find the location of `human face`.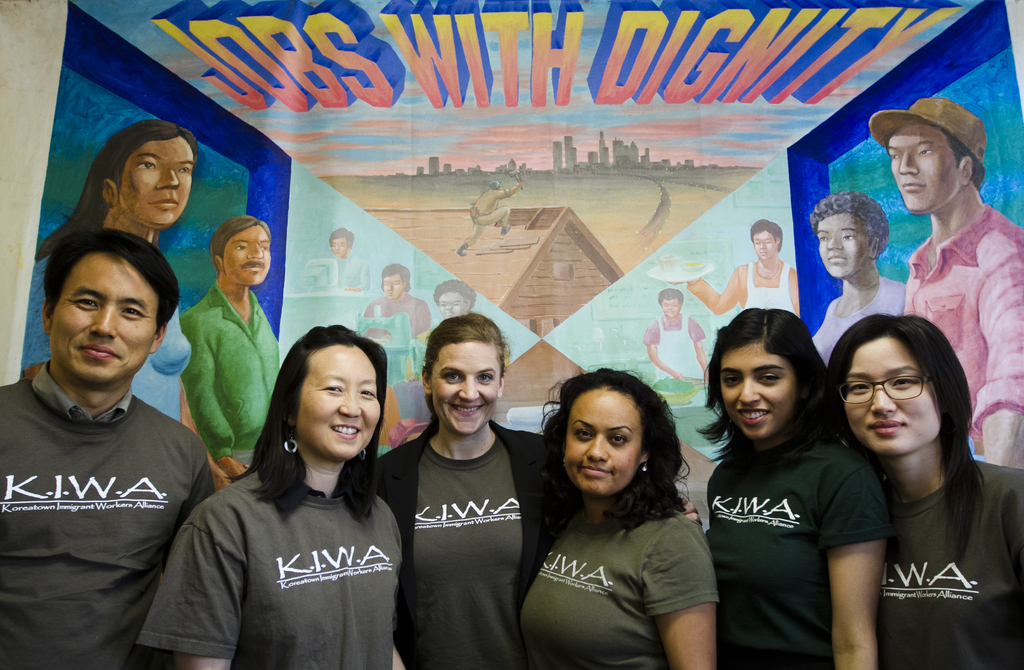
Location: [left=566, top=388, right=643, bottom=494].
